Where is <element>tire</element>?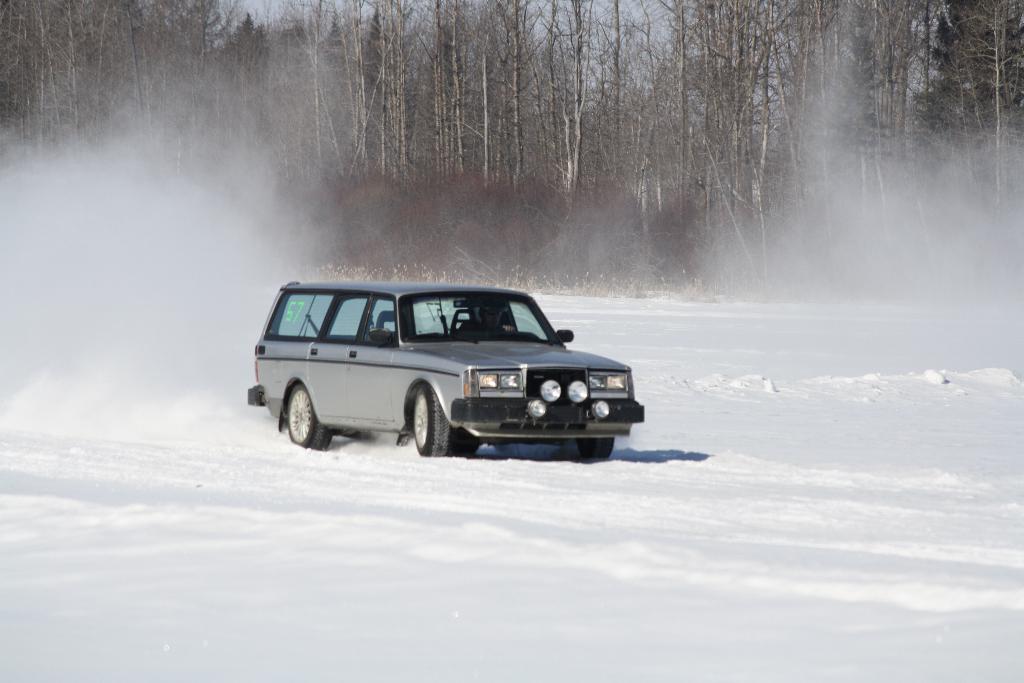
<region>579, 434, 611, 460</region>.
